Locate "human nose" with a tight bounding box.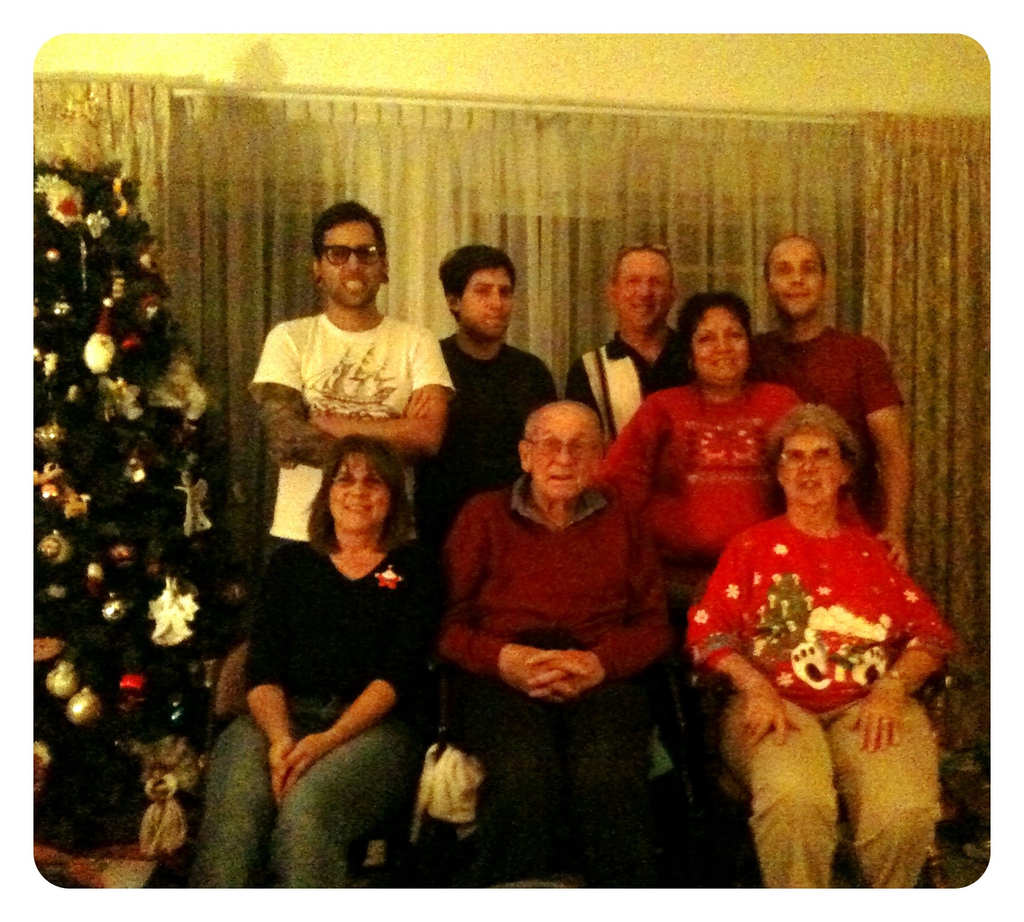
[344, 480, 363, 498].
